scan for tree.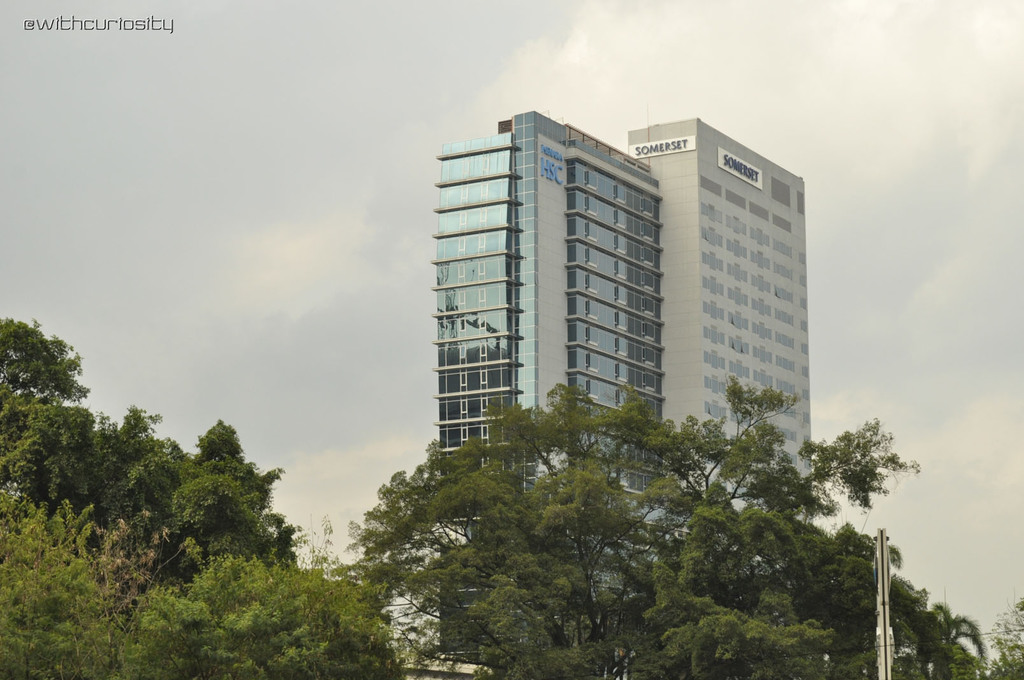
Scan result: [left=986, top=594, right=1023, bottom=679].
